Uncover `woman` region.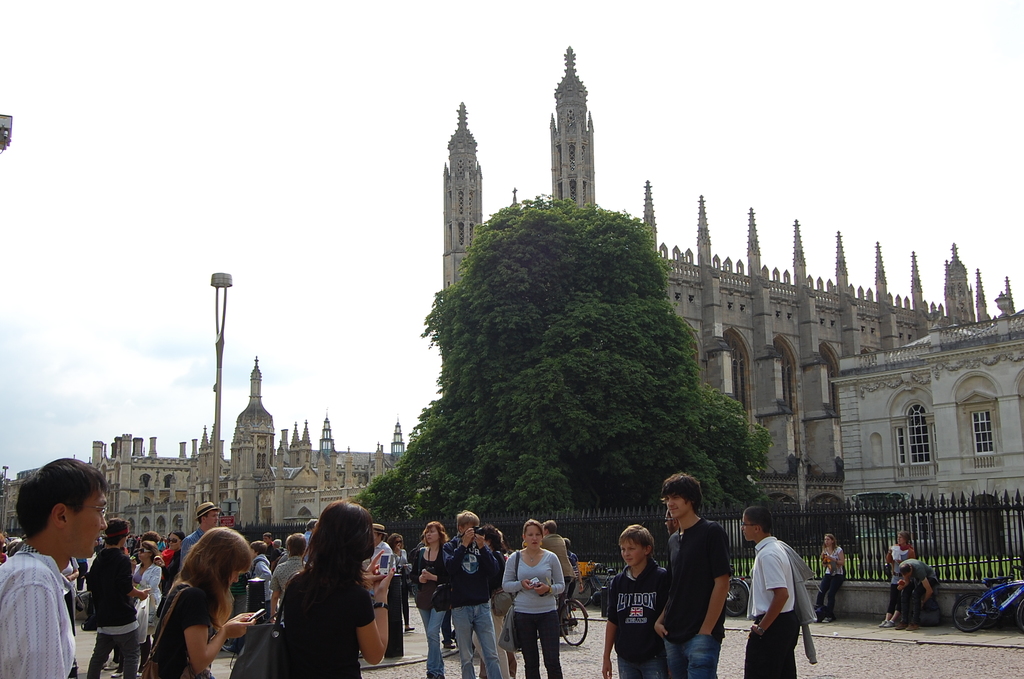
Uncovered: [x1=403, y1=521, x2=452, y2=678].
